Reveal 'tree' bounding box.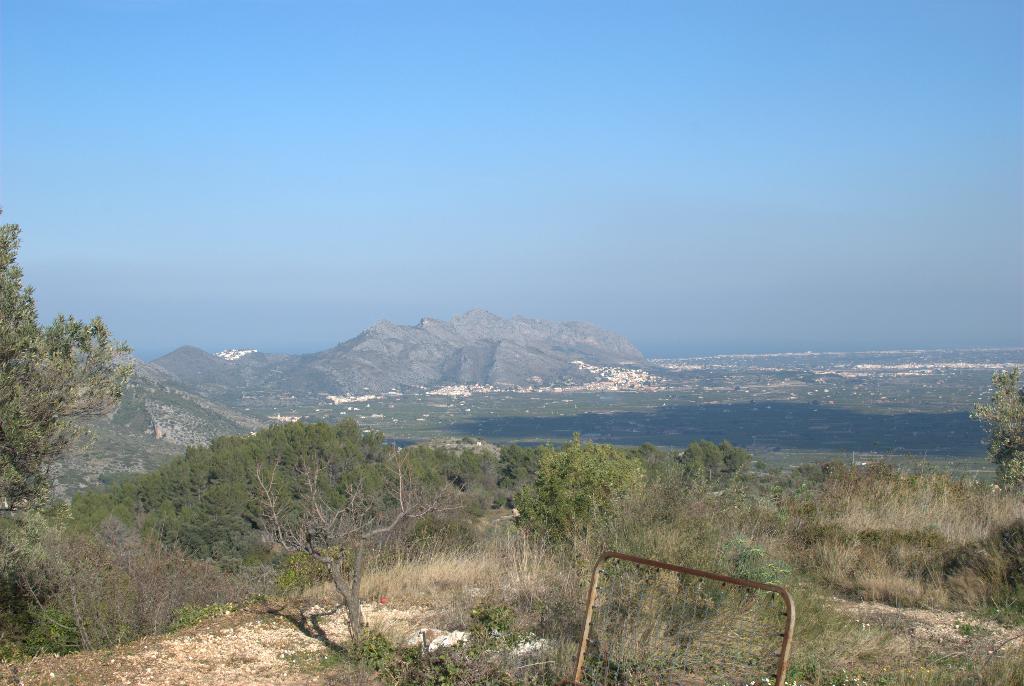
Revealed: (x1=0, y1=214, x2=134, y2=509).
